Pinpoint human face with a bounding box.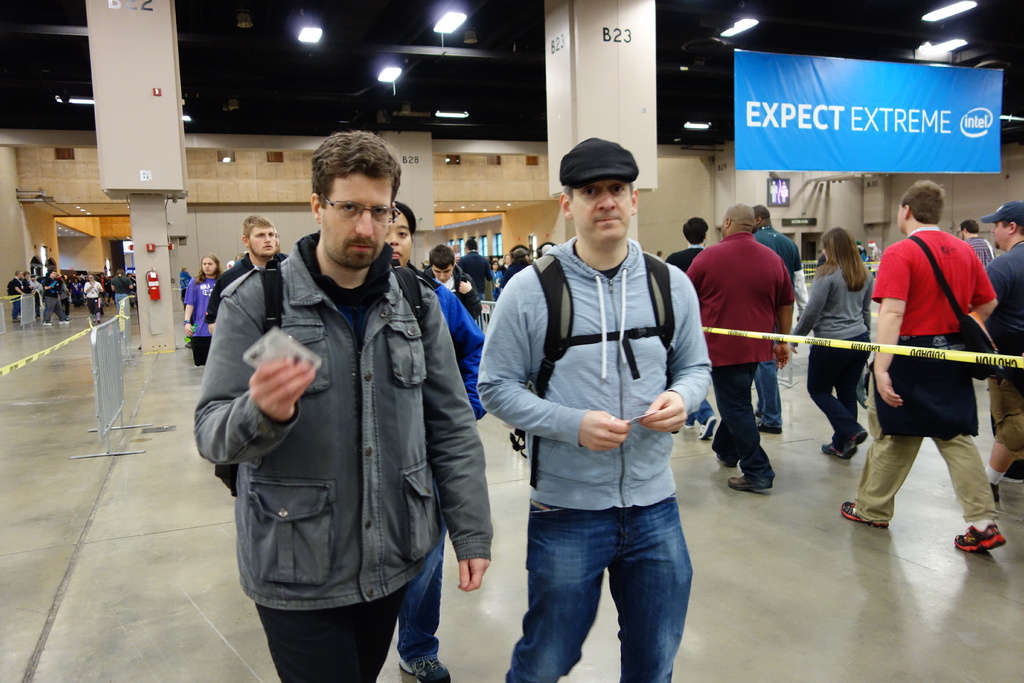
x1=202 y1=257 x2=215 y2=274.
